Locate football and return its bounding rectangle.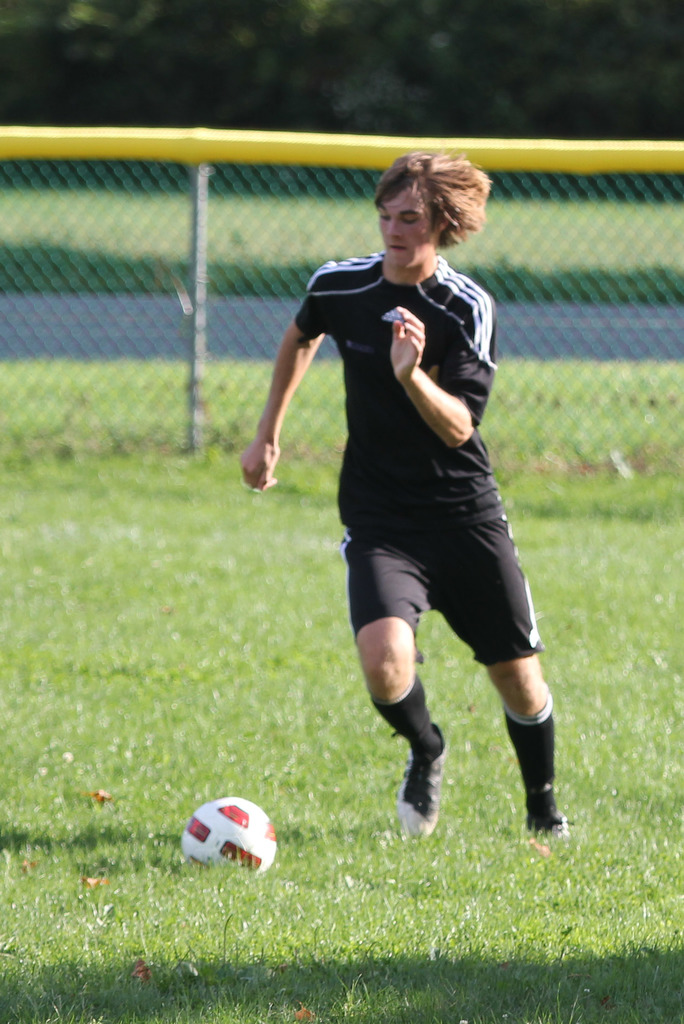
select_region(179, 796, 281, 881).
